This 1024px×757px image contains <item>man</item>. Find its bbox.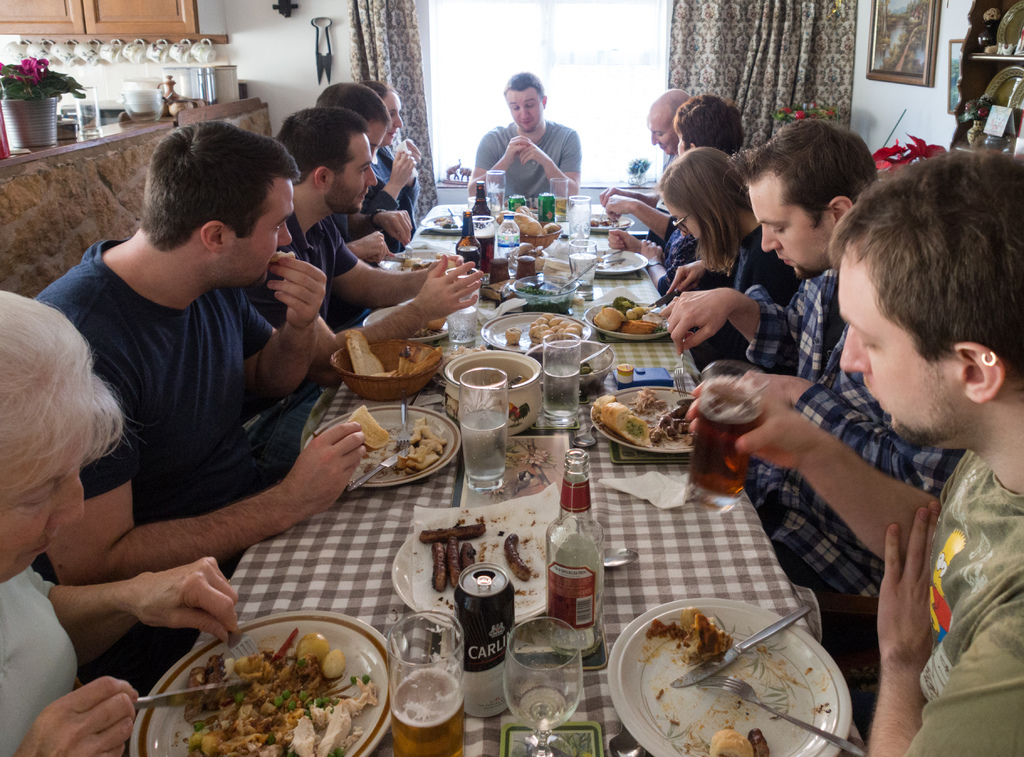
l=662, t=122, r=964, b=644.
